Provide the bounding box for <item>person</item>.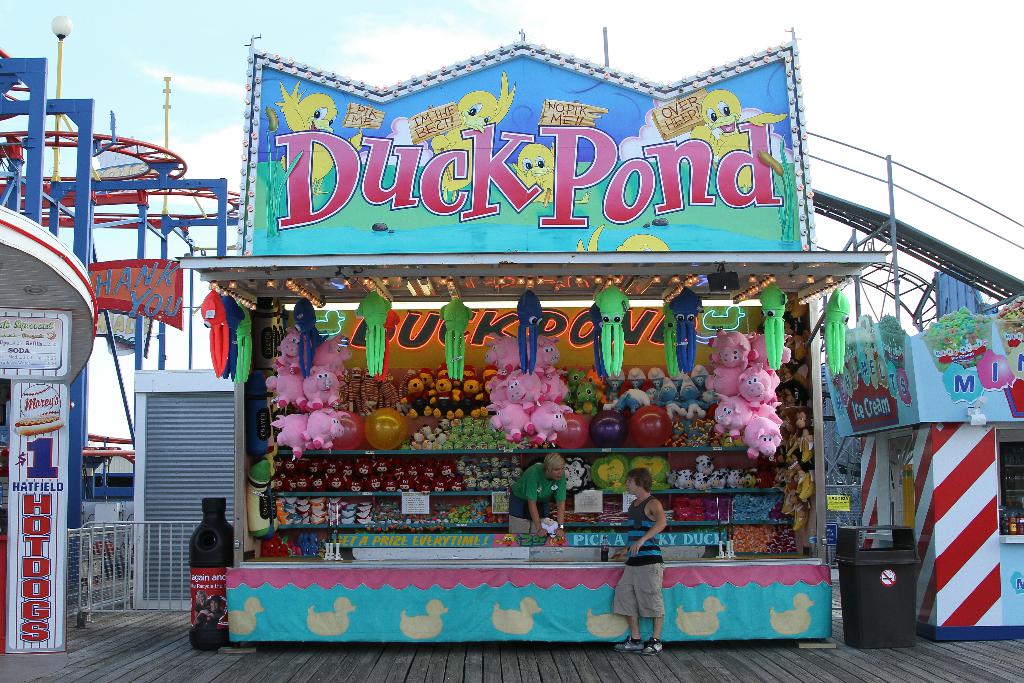
602:502:666:654.
